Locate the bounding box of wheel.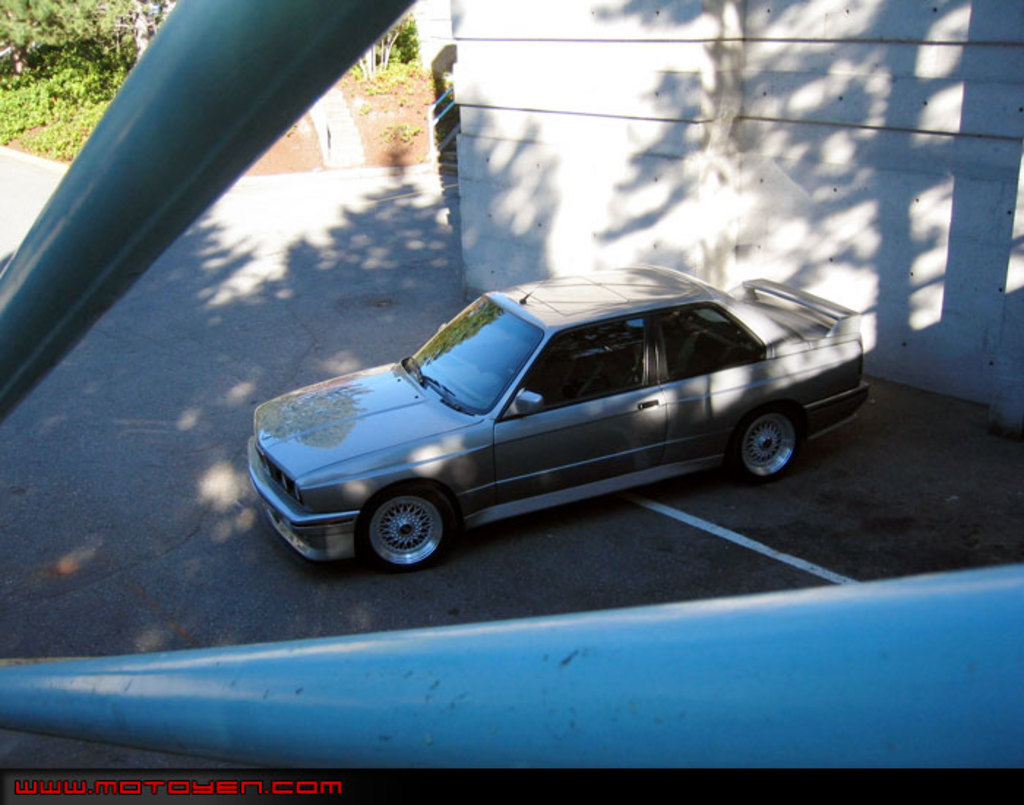
Bounding box: <box>733,408,807,483</box>.
